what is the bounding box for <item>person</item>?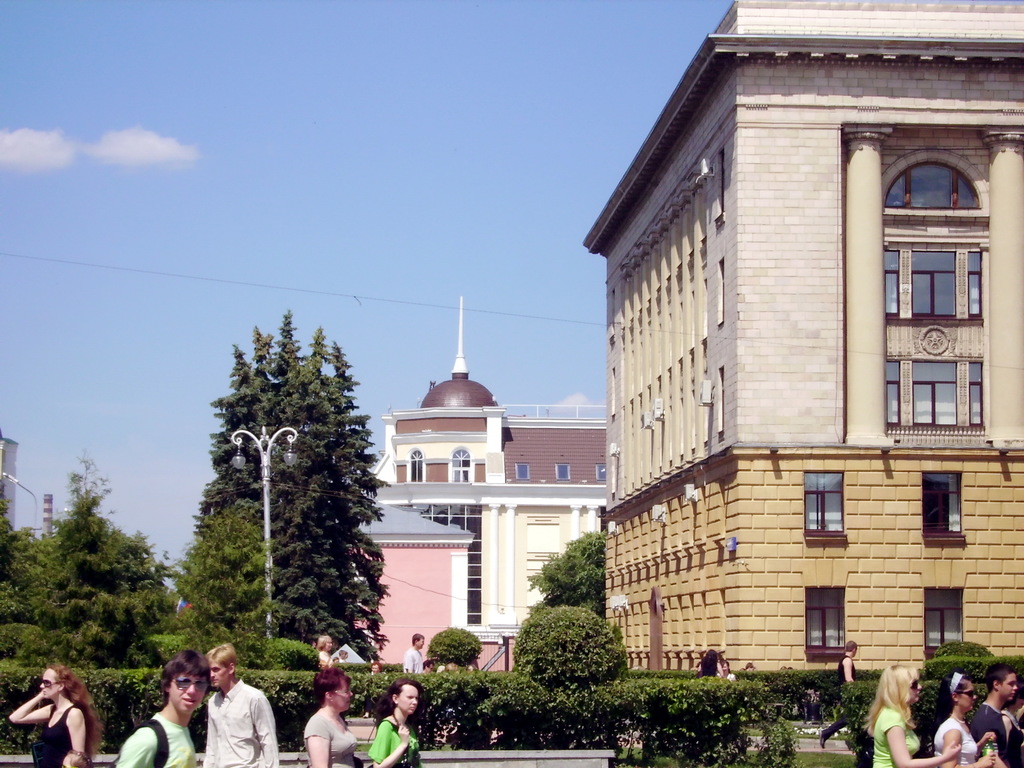
region(313, 635, 329, 664).
